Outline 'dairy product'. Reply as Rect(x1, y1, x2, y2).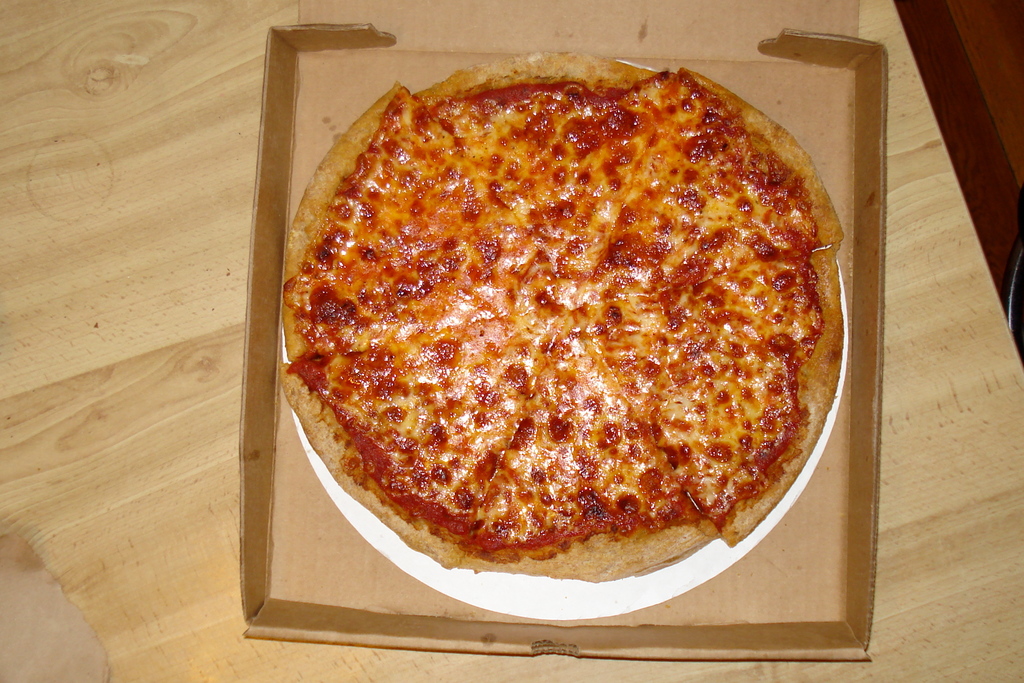
Rect(280, 50, 845, 583).
